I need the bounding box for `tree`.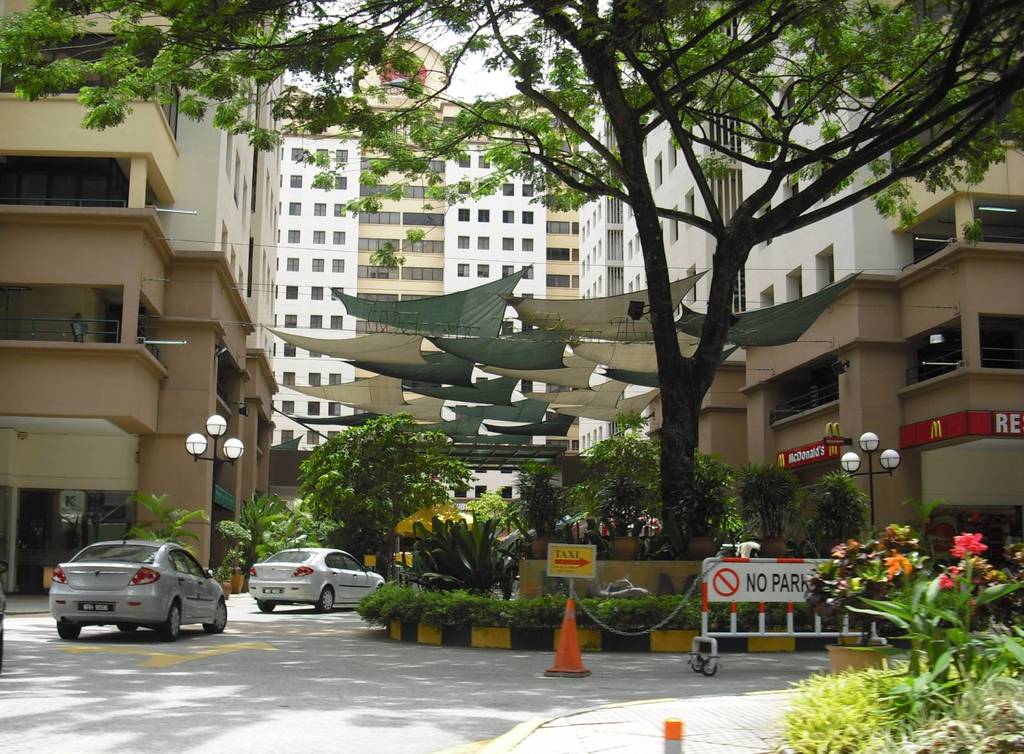
Here it is: Rect(4, 0, 1023, 557).
